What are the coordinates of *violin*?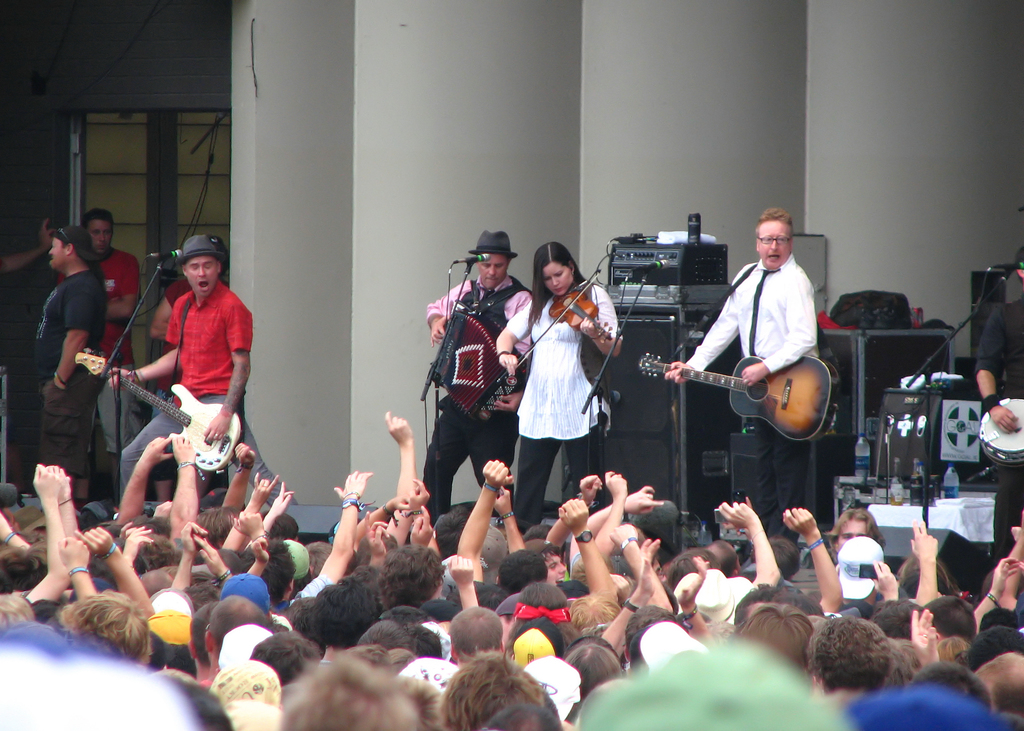
x1=496 y1=264 x2=612 y2=383.
